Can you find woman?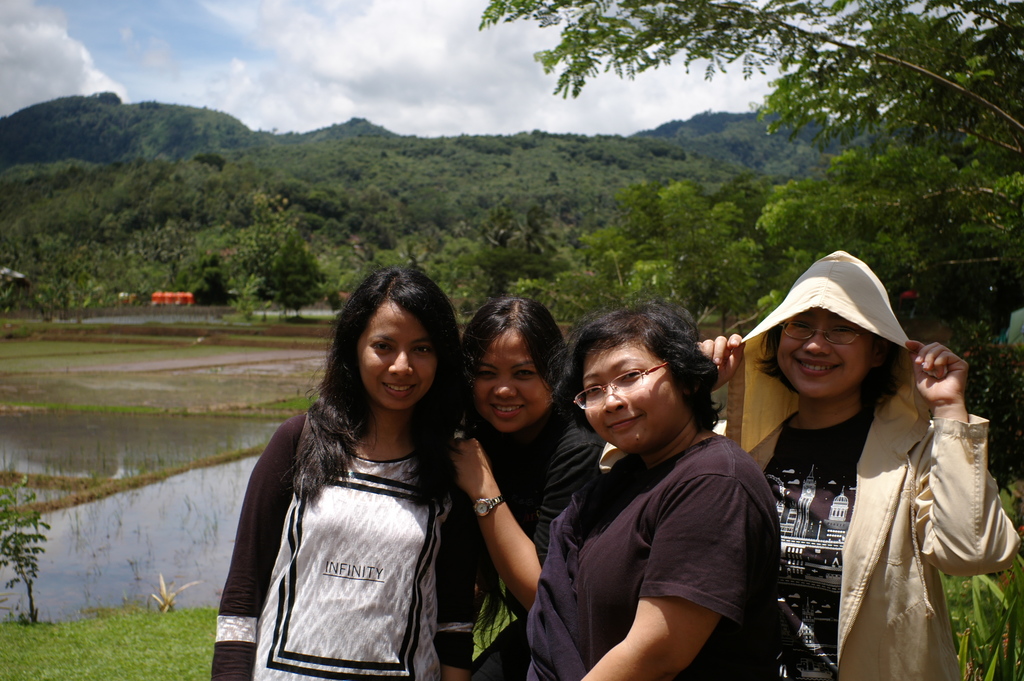
Yes, bounding box: [434, 291, 598, 680].
